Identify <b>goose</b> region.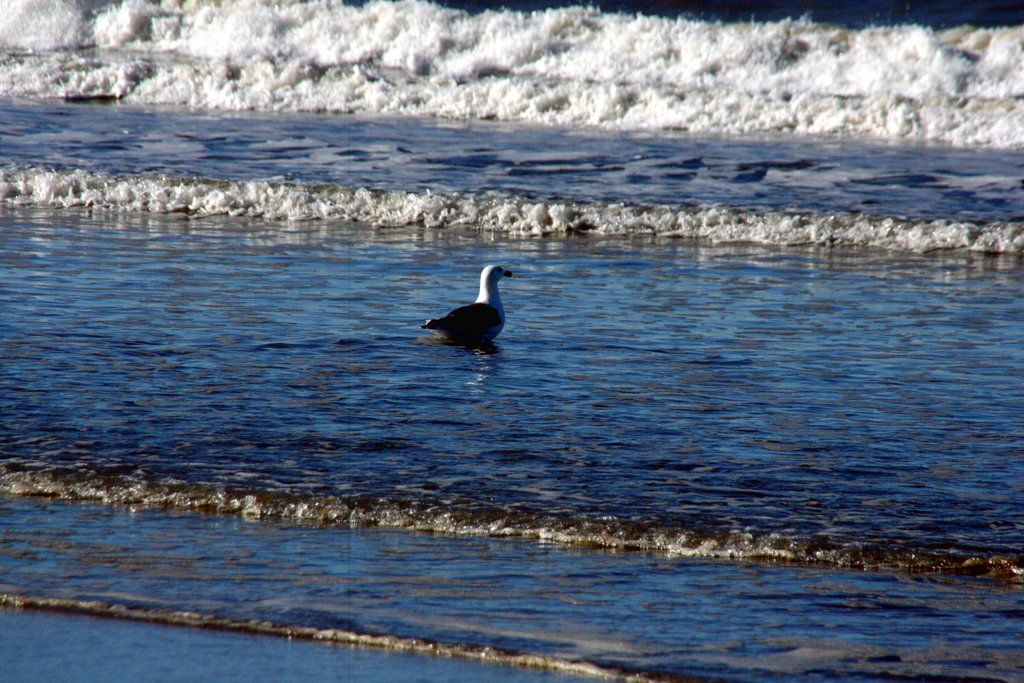
Region: 424/263/511/344.
